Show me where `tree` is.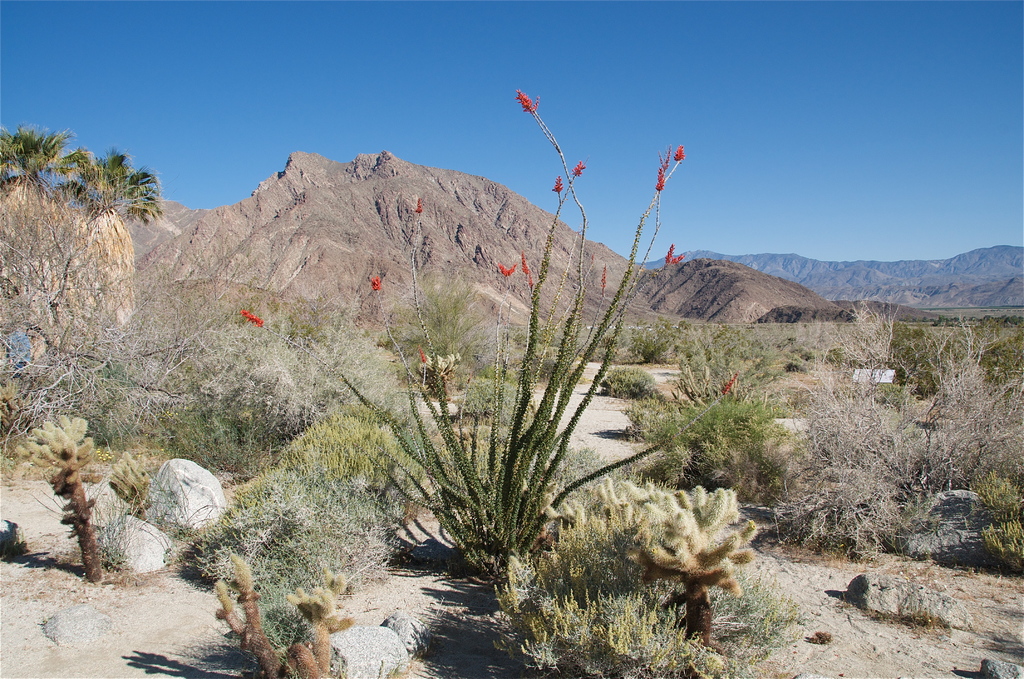
`tree` is at <box>47,145,180,339</box>.
